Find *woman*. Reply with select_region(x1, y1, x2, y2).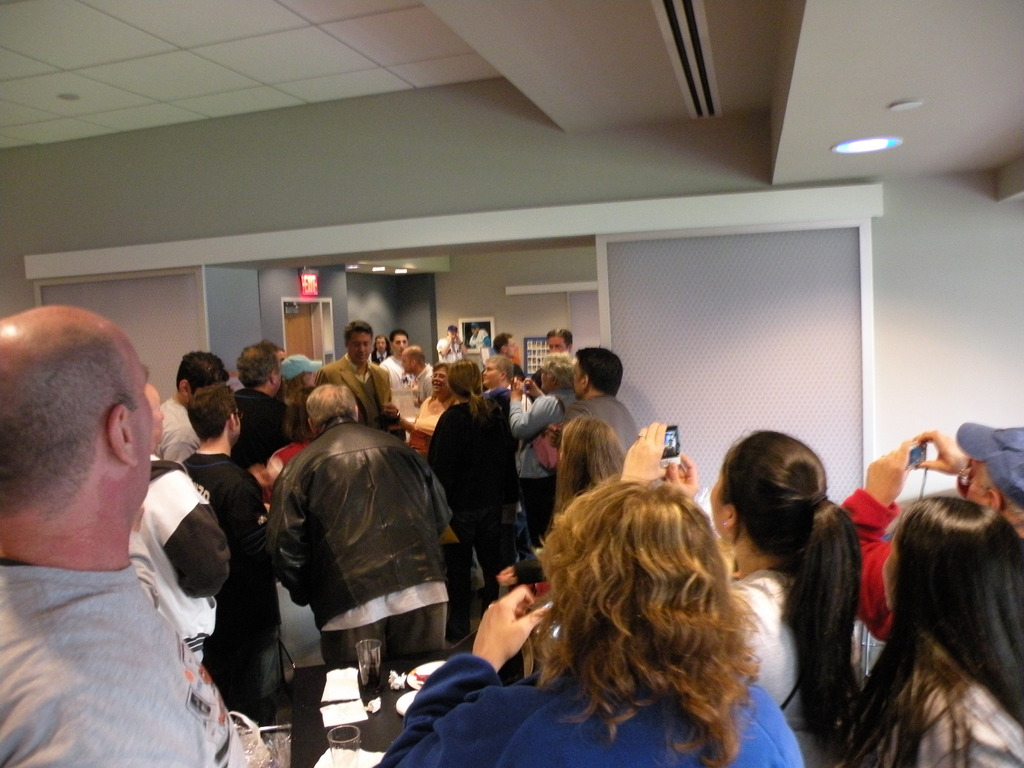
select_region(618, 420, 862, 767).
